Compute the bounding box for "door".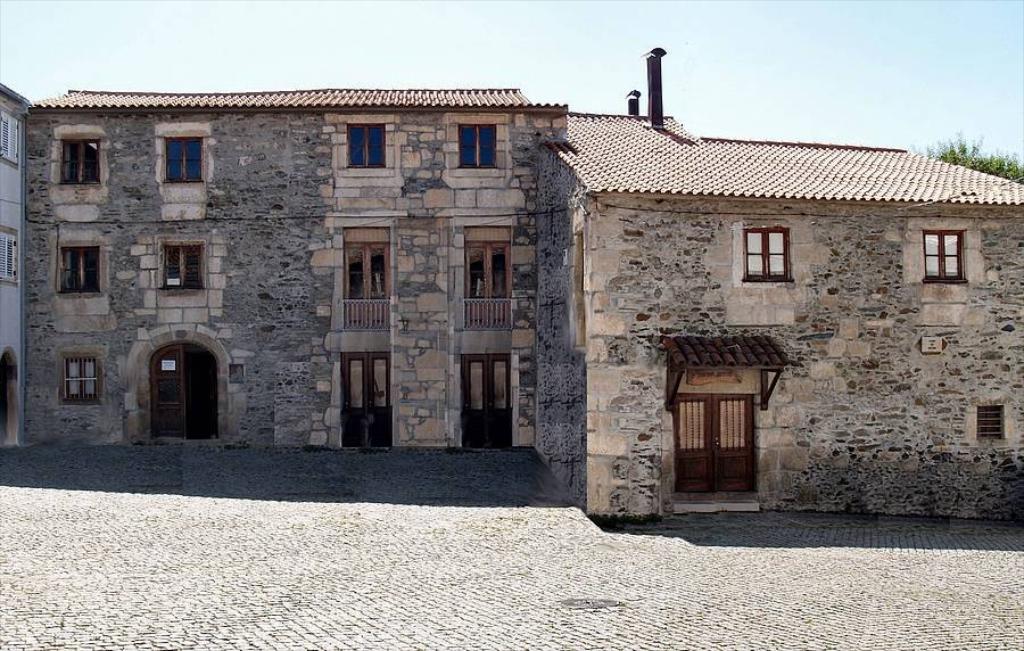
Rect(340, 352, 386, 454).
